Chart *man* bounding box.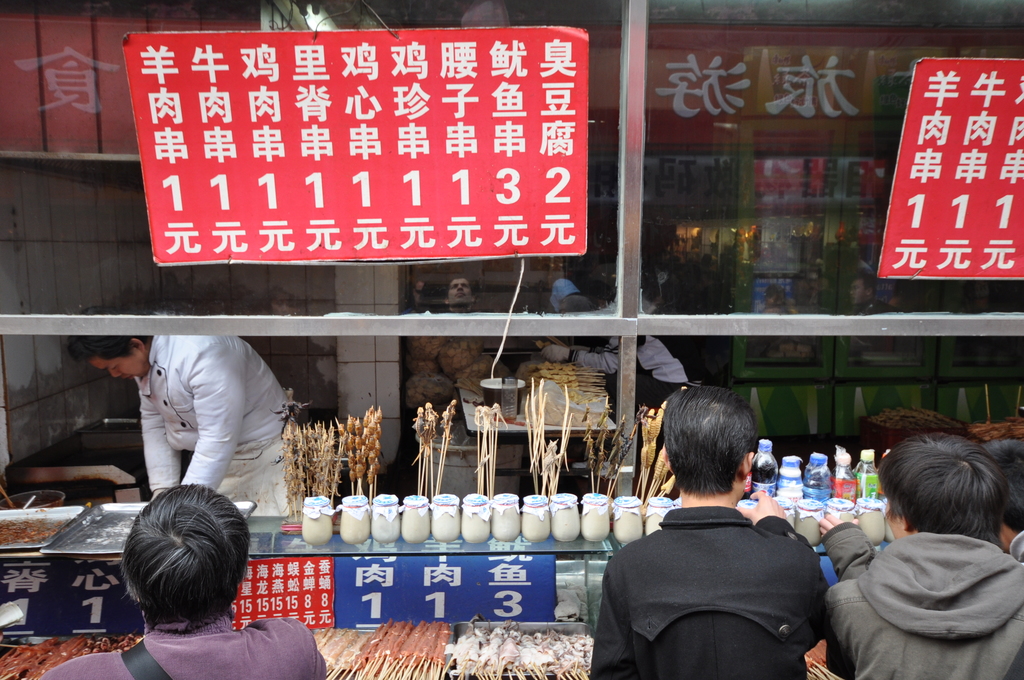
Charted: x1=821, y1=432, x2=1023, y2=679.
